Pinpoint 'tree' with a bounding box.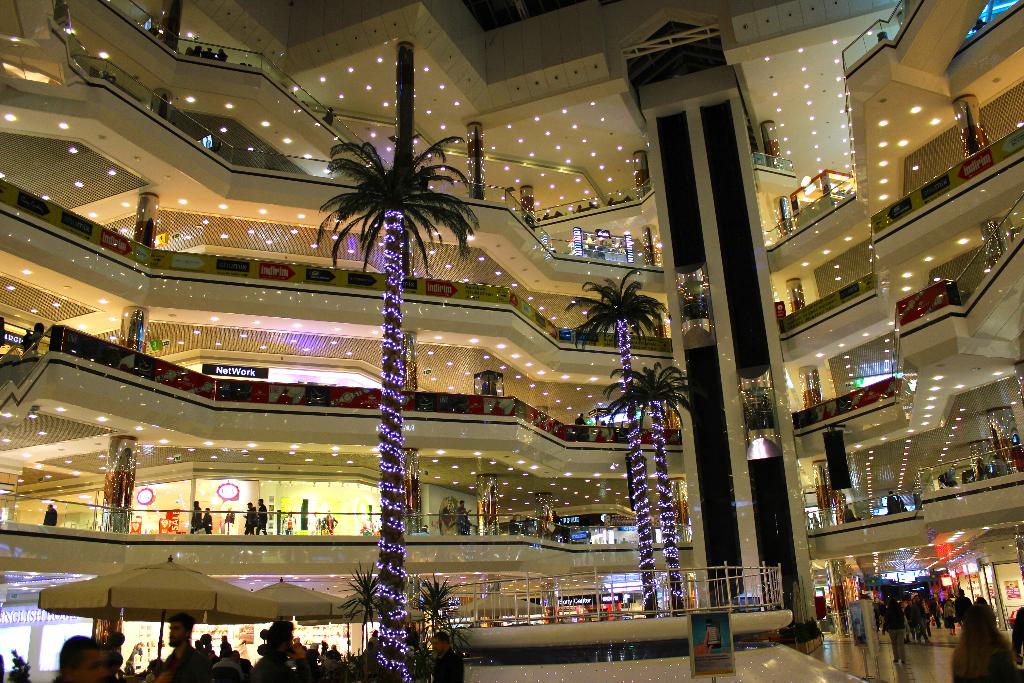
<box>607,358,692,611</box>.
